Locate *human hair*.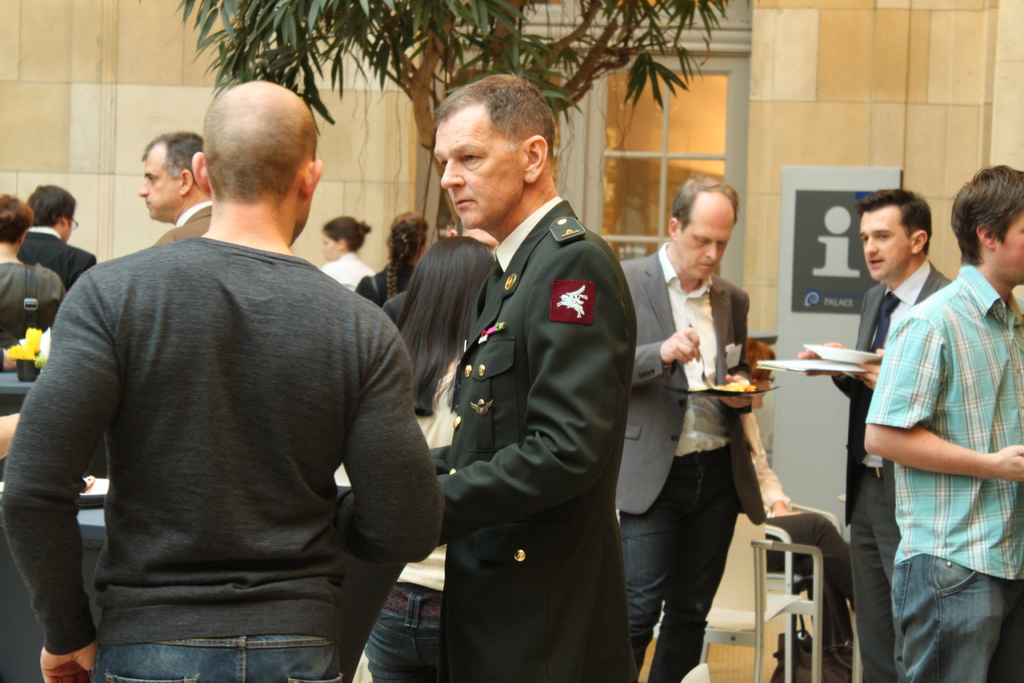
Bounding box: (left=414, top=69, right=558, bottom=159).
